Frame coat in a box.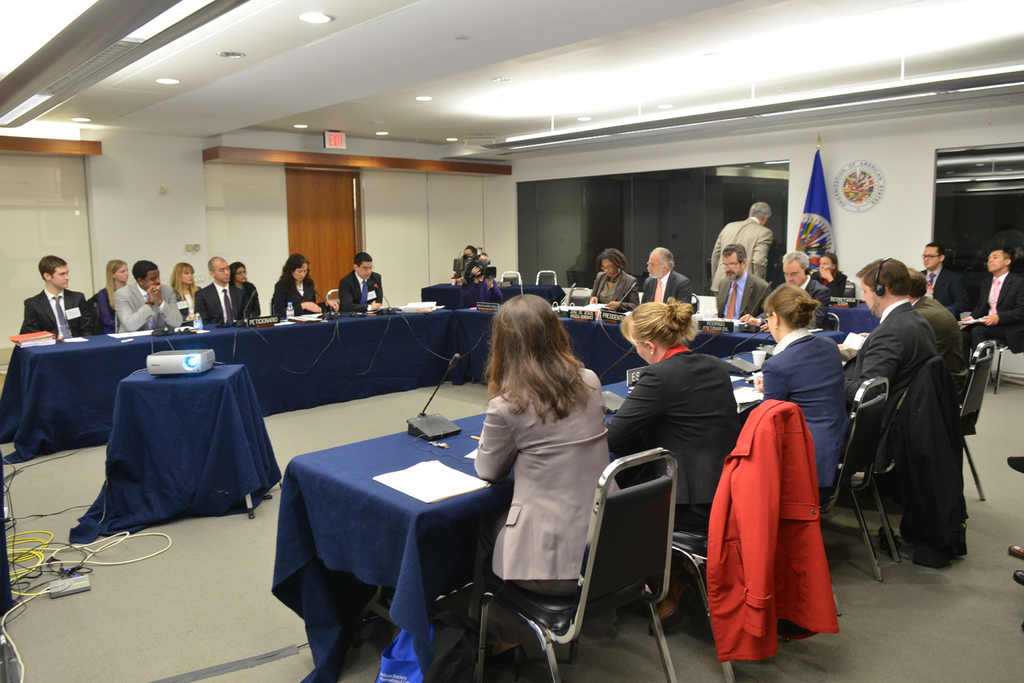
[x1=967, y1=261, x2=1023, y2=360].
